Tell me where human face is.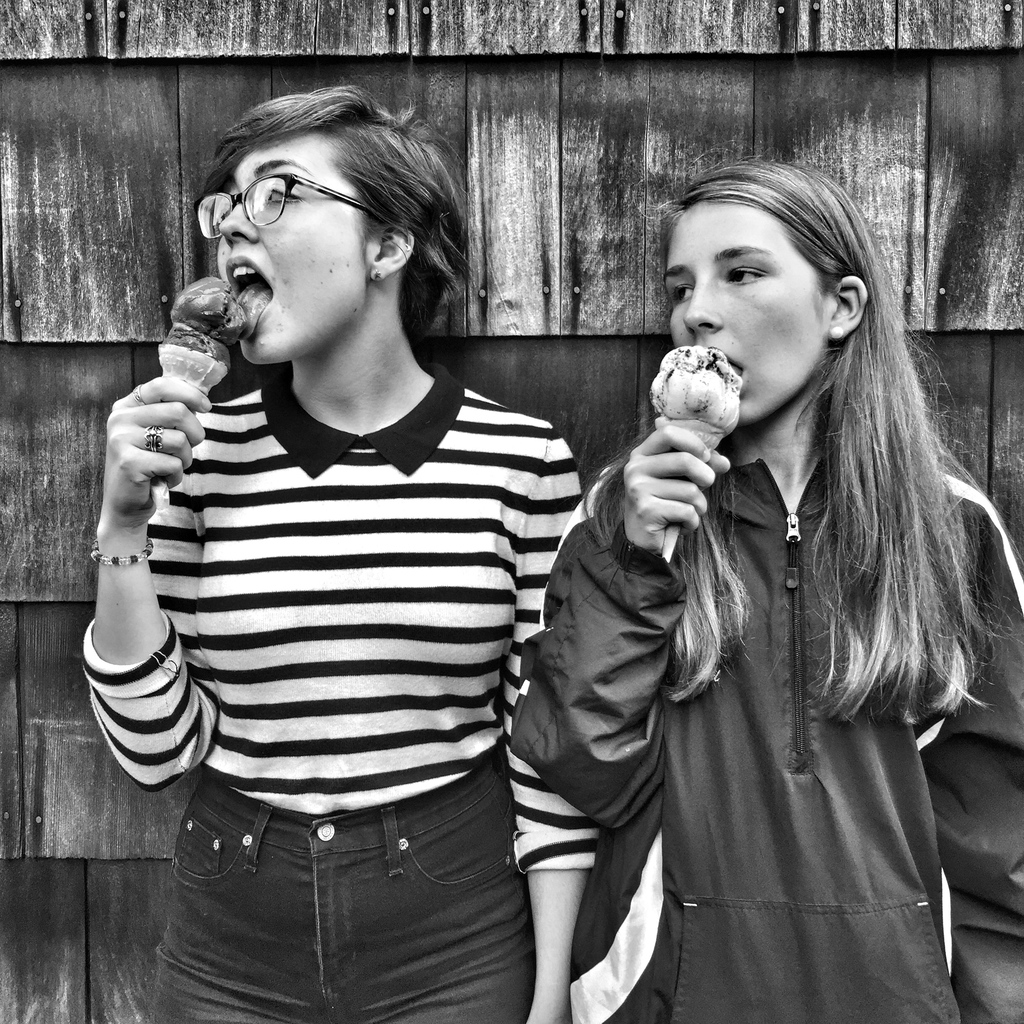
human face is at region(666, 206, 826, 419).
